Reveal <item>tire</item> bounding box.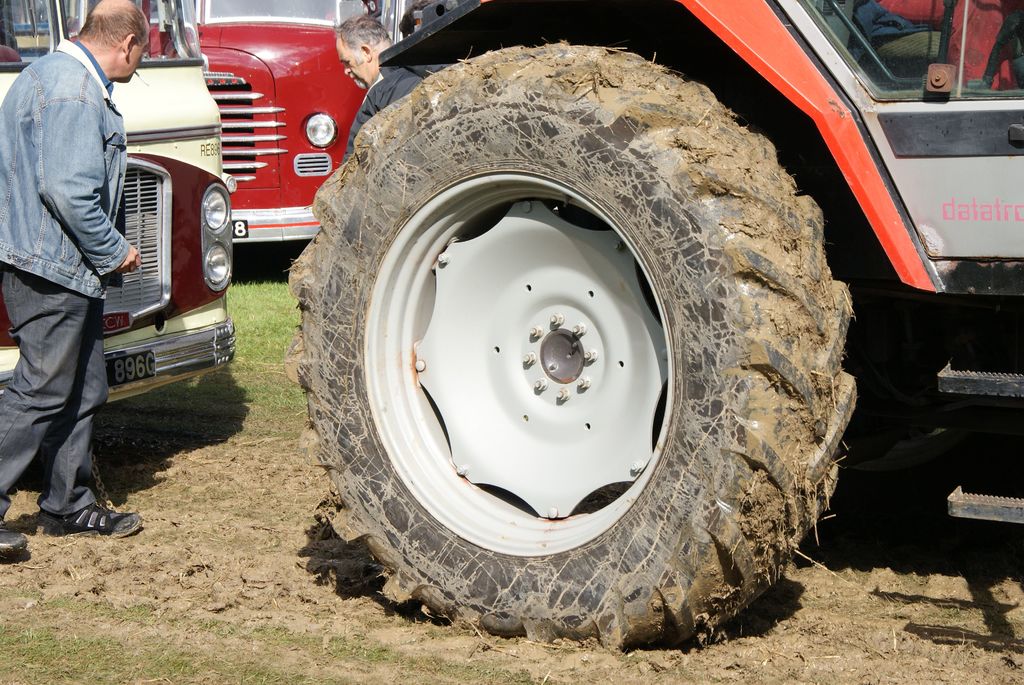
Revealed: (left=272, top=42, right=861, bottom=651).
